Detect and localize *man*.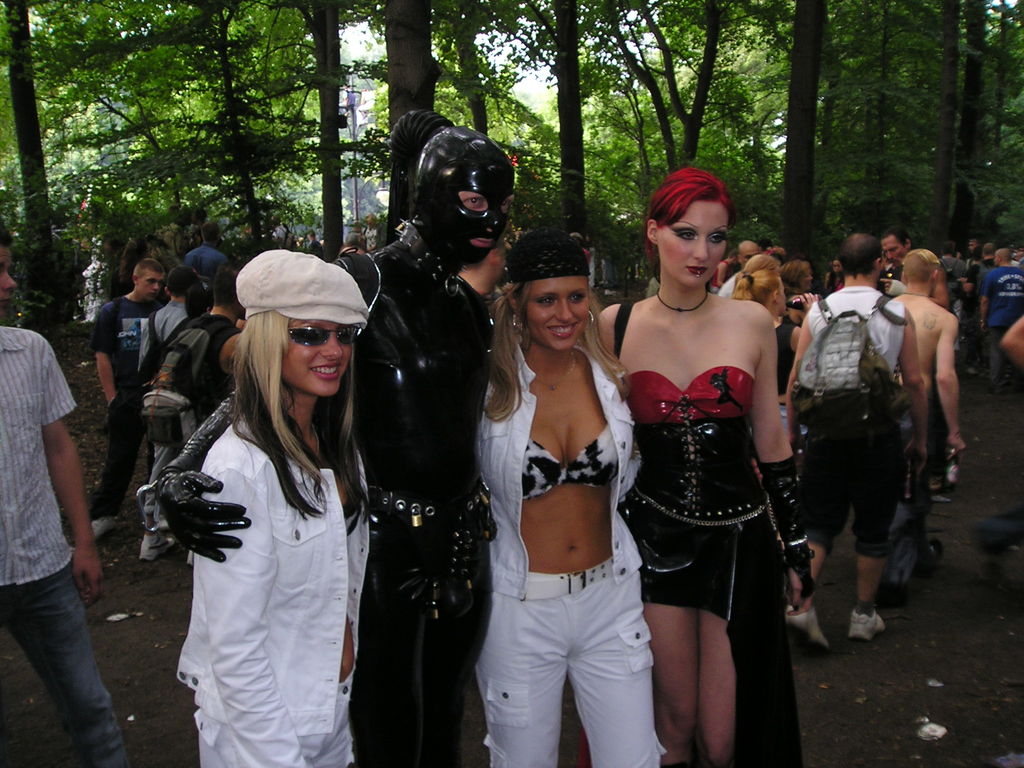
Localized at [781, 236, 930, 650].
